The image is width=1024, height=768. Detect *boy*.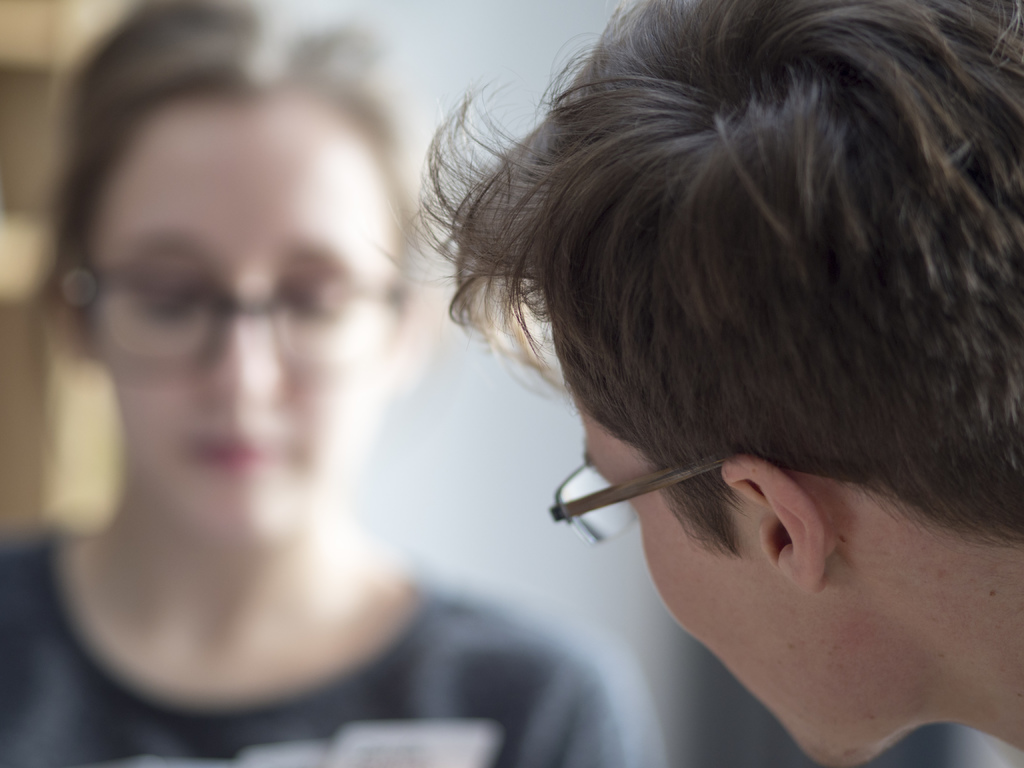
Detection: 374,0,1023,767.
